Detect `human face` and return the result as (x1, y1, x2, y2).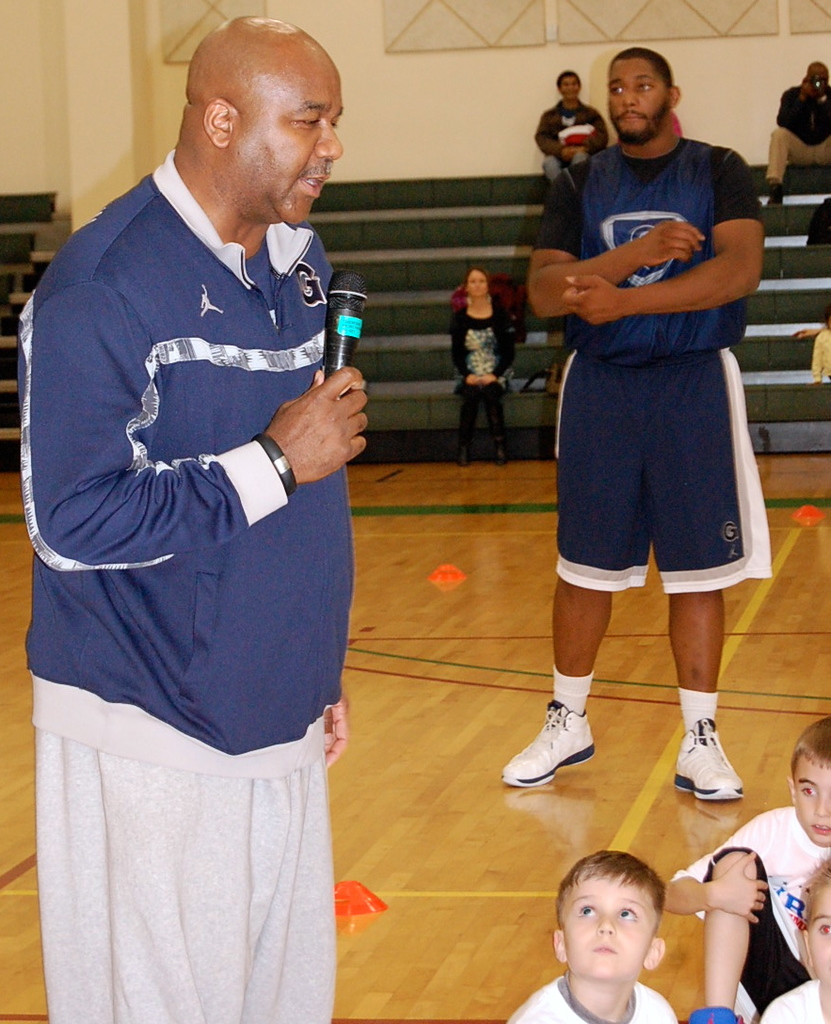
(471, 269, 489, 297).
